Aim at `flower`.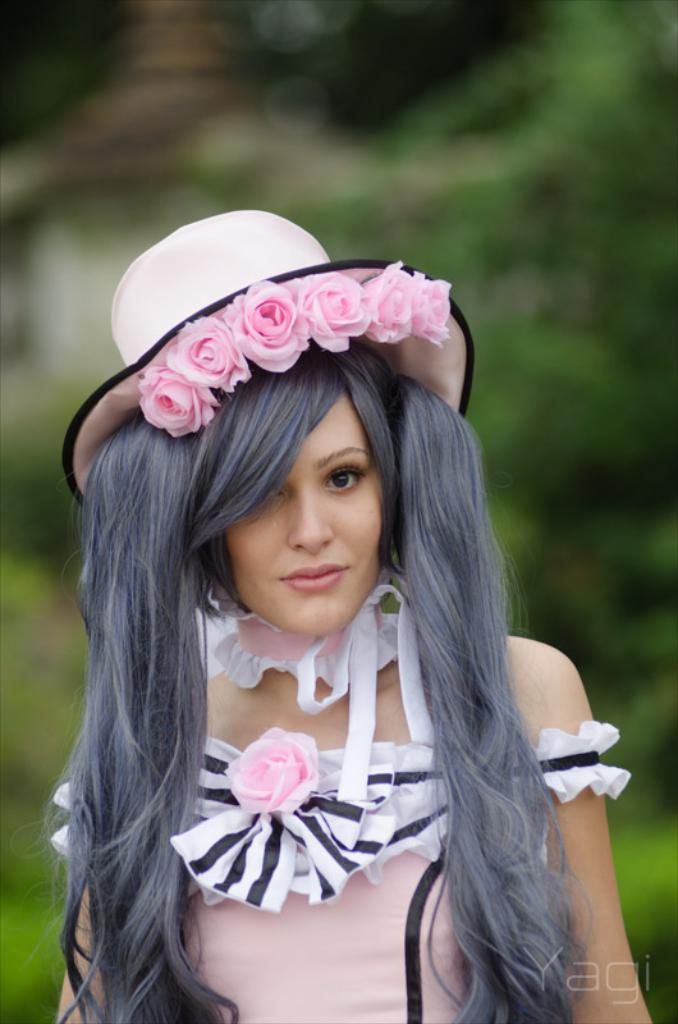
Aimed at <box>170,312,252,394</box>.
